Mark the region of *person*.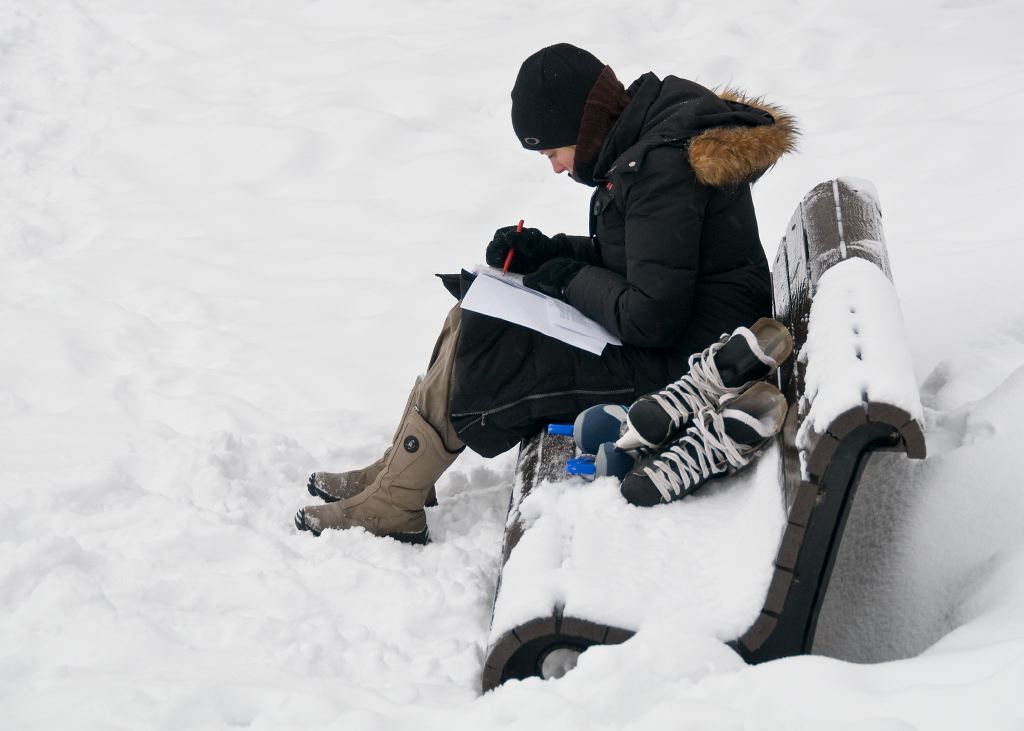
Region: (384,66,787,600).
